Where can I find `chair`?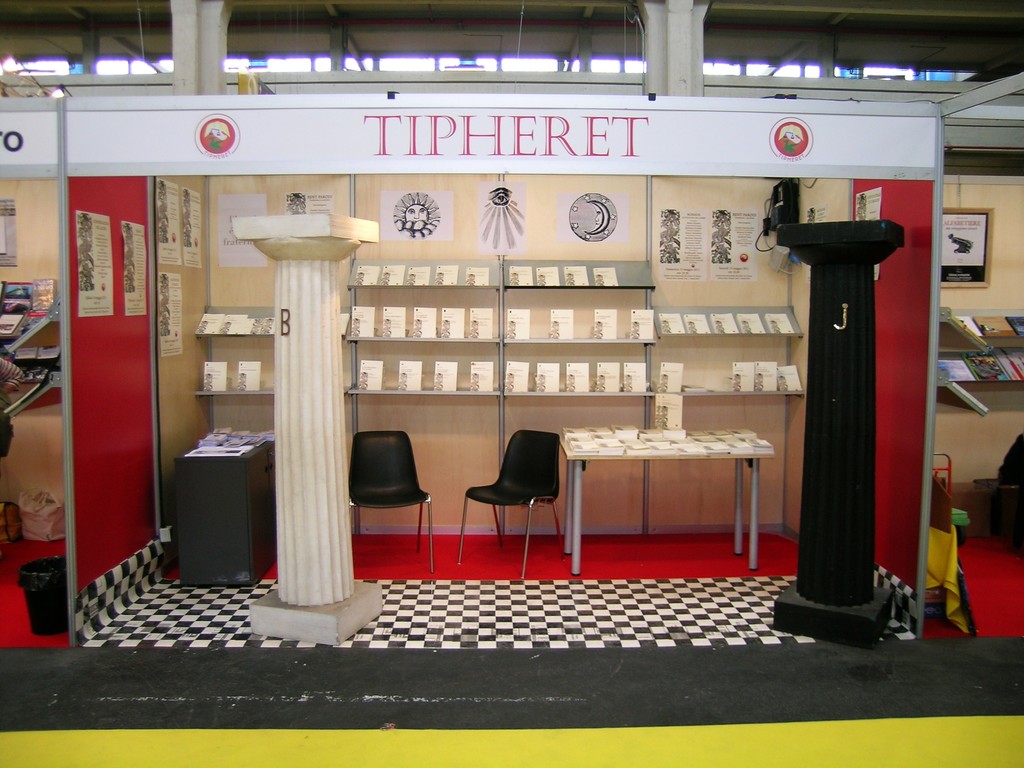
You can find it at 351:434:433:566.
